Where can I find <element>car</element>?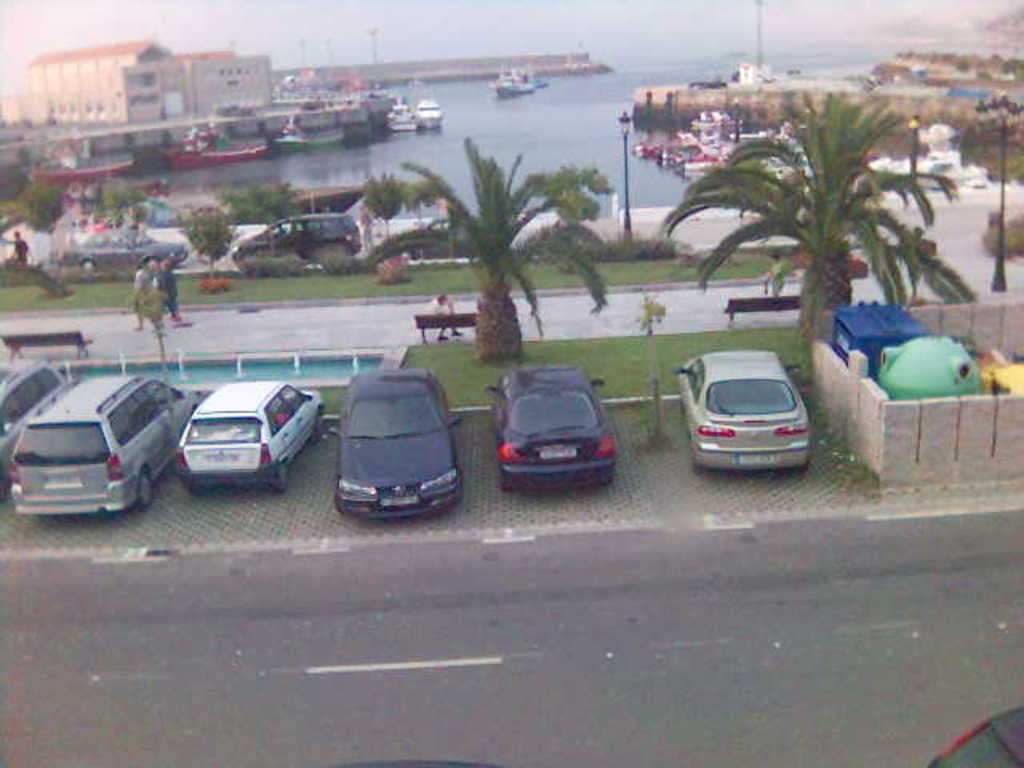
You can find it at region(326, 370, 467, 522).
